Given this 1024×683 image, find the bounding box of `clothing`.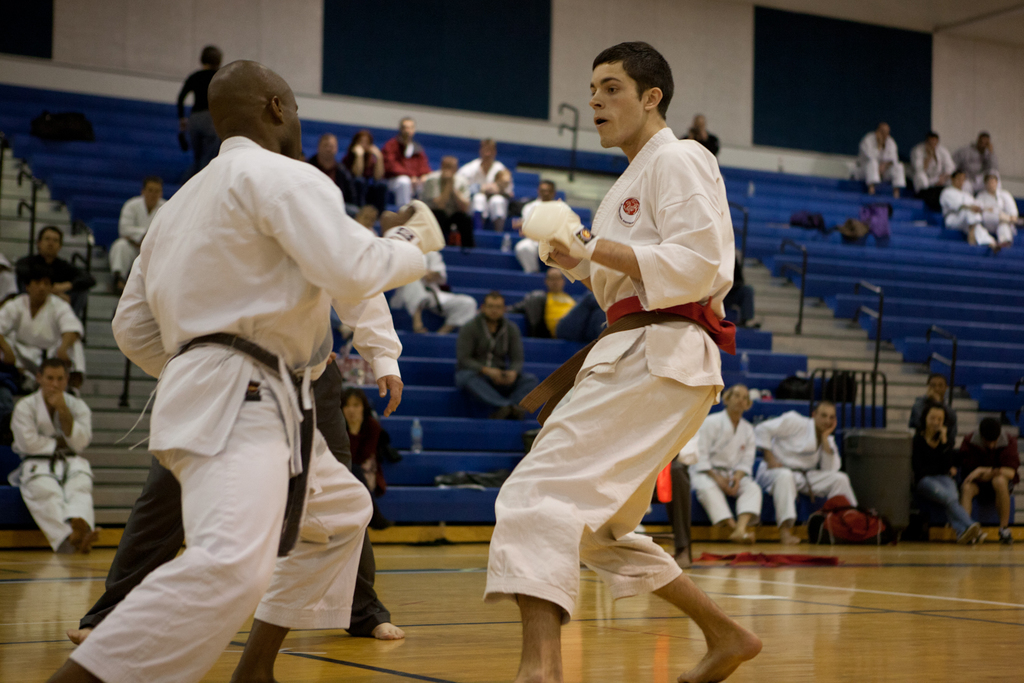
x1=0 y1=294 x2=84 y2=383.
